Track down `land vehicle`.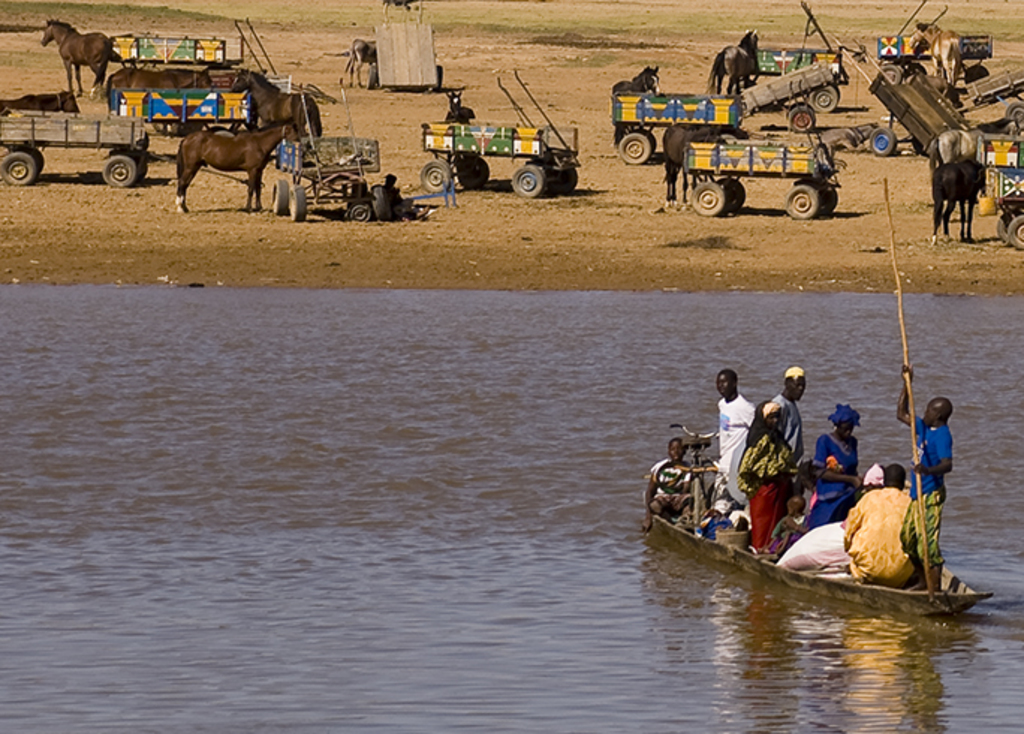
Tracked to [964, 66, 1023, 127].
